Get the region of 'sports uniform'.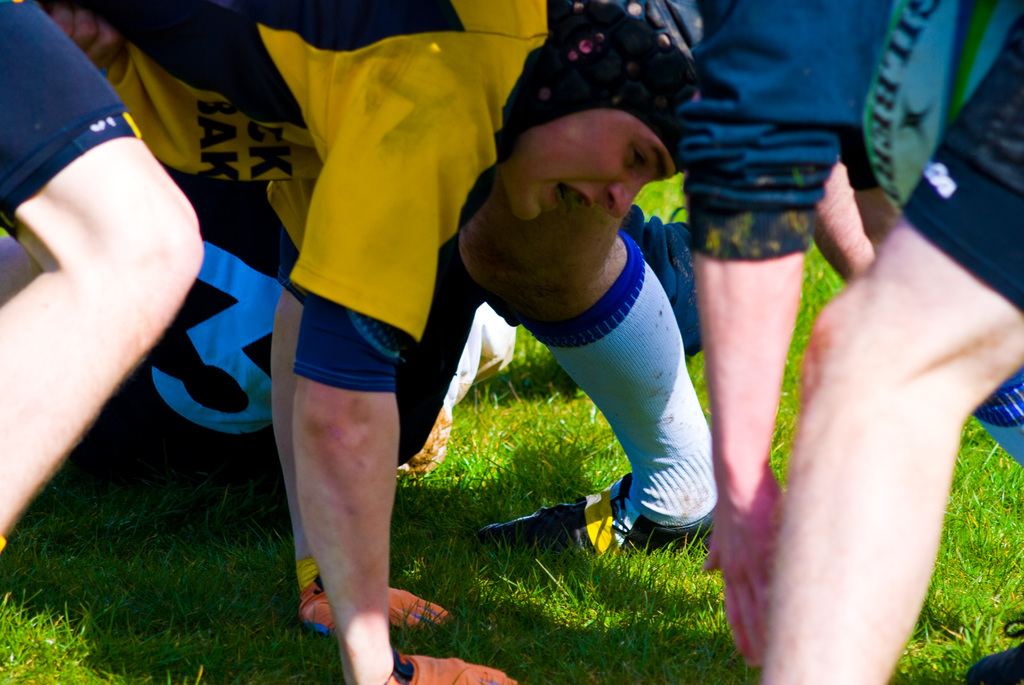
{"x1": 148, "y1": 161, "x2": 331, "y2": 449}.
